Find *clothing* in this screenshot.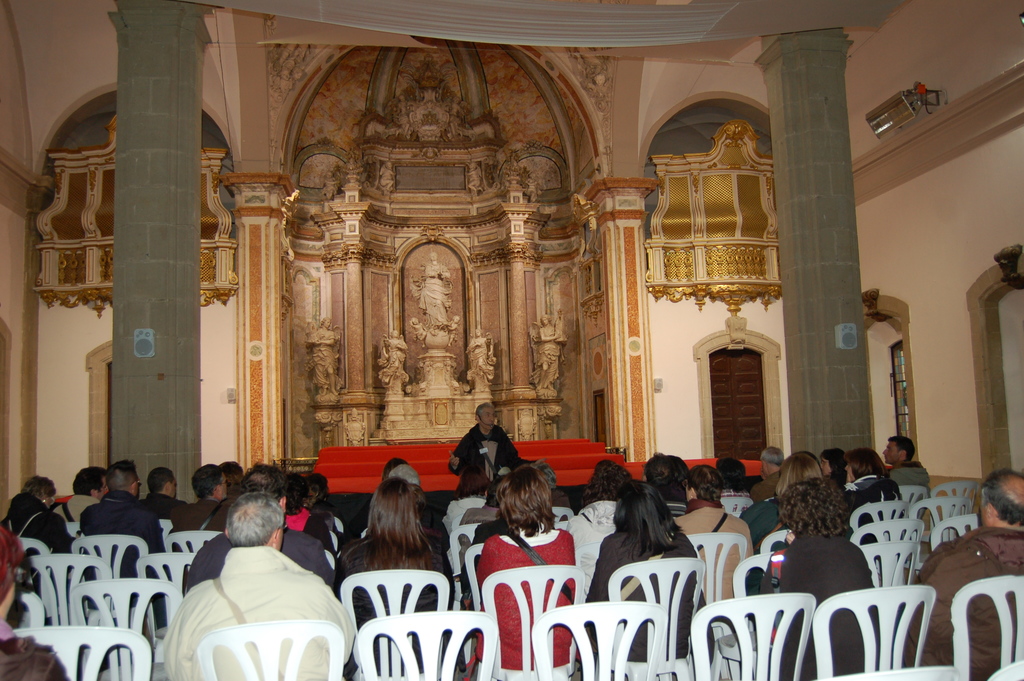
The bounding box for *clothing* is box=[444, 322, 459, 341].
